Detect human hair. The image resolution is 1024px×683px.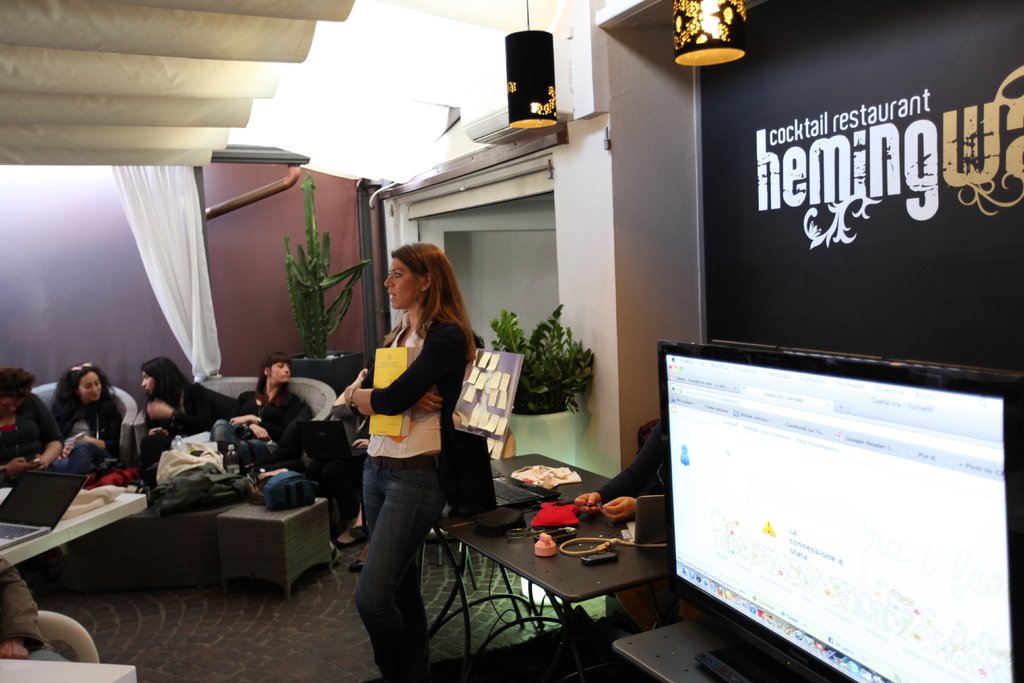
x1=0 y1=369 x2=36 y2=402.
